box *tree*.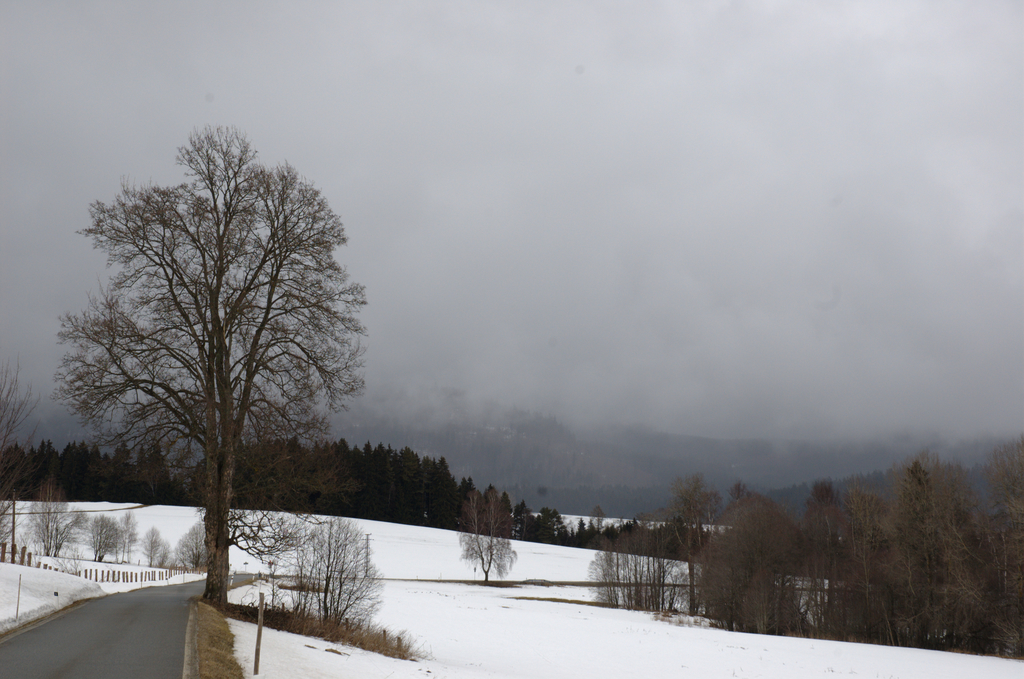
(x1=49, y1=124, x2=371, y2=616).
